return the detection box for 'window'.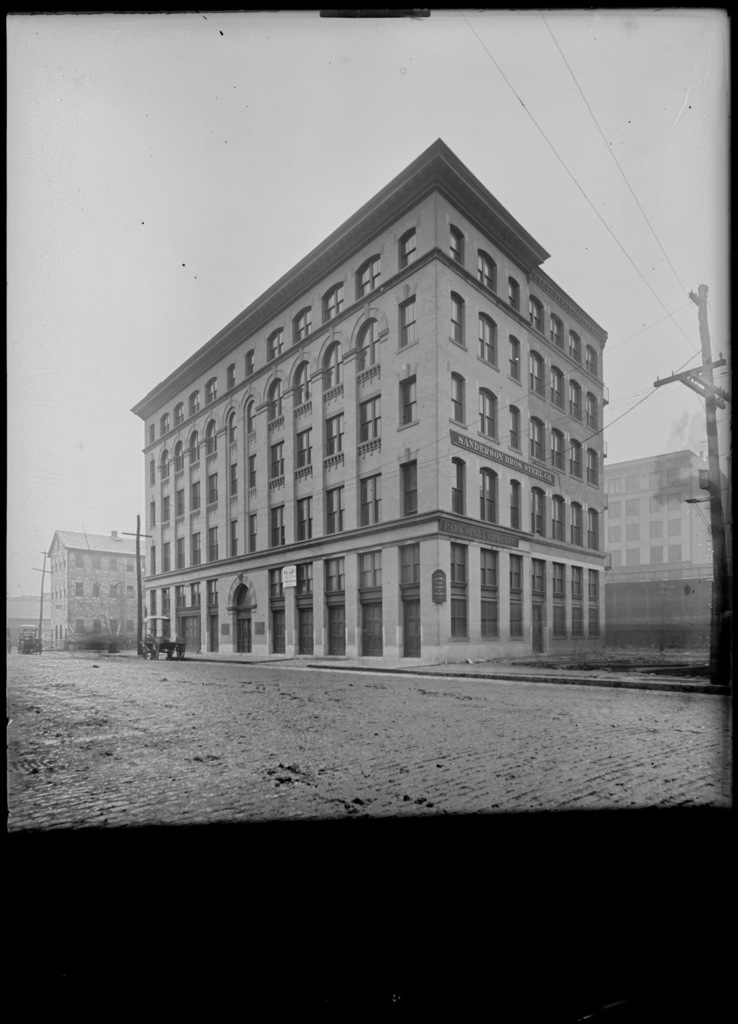
[x1=78, y1=615, x2=88, y2=633].
